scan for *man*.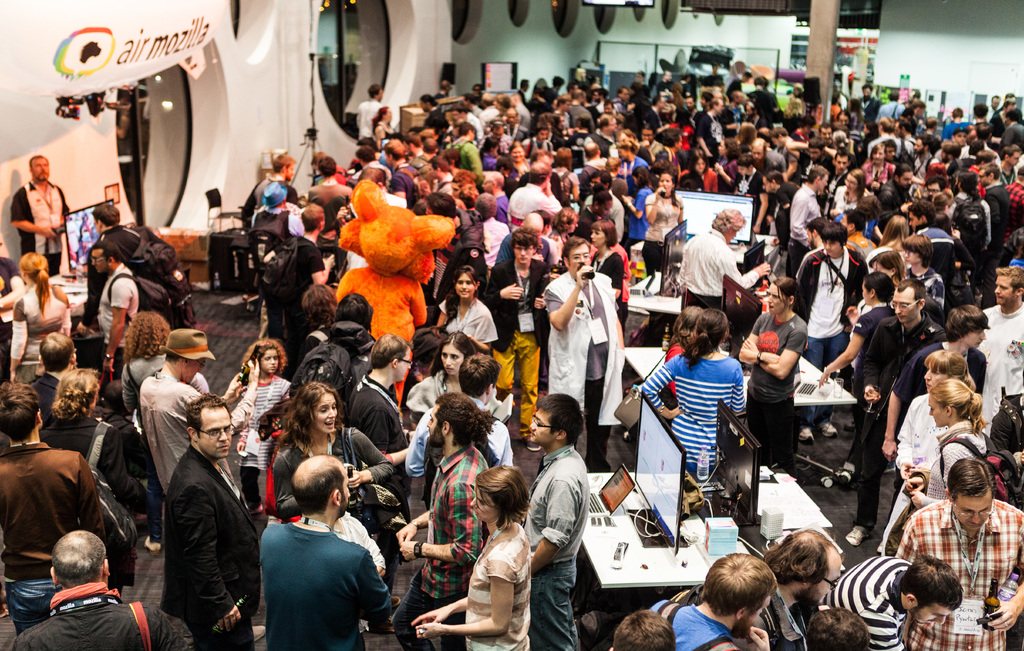
Scan result: pyautogui.locateOnScreen(160, 389, 262, 650).
